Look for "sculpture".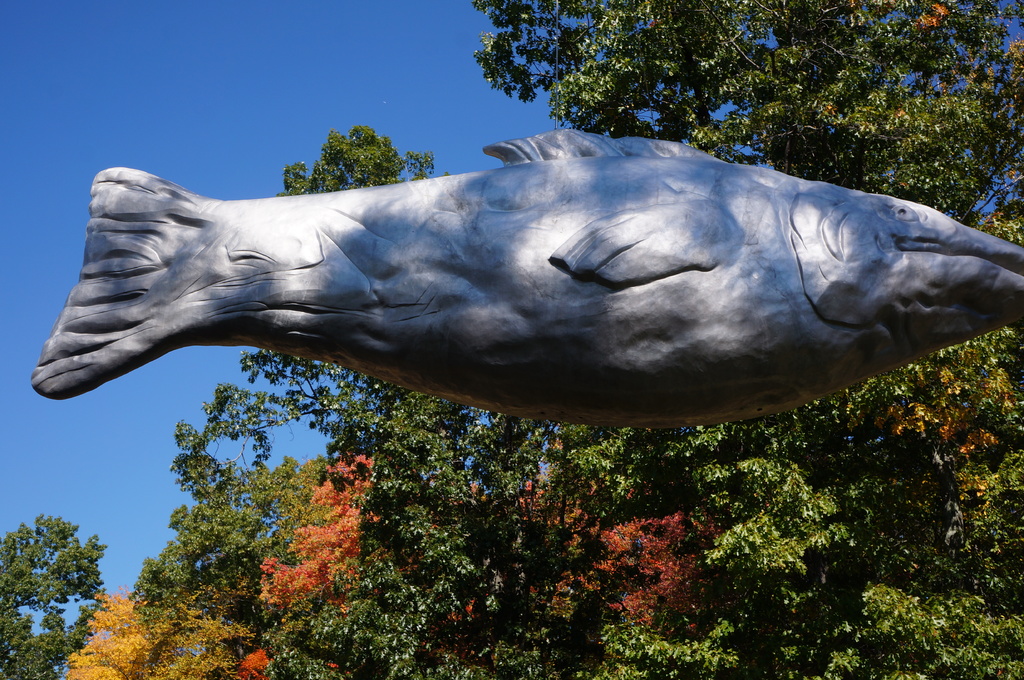
Found: l=34, t=112, r=994, b=502.
